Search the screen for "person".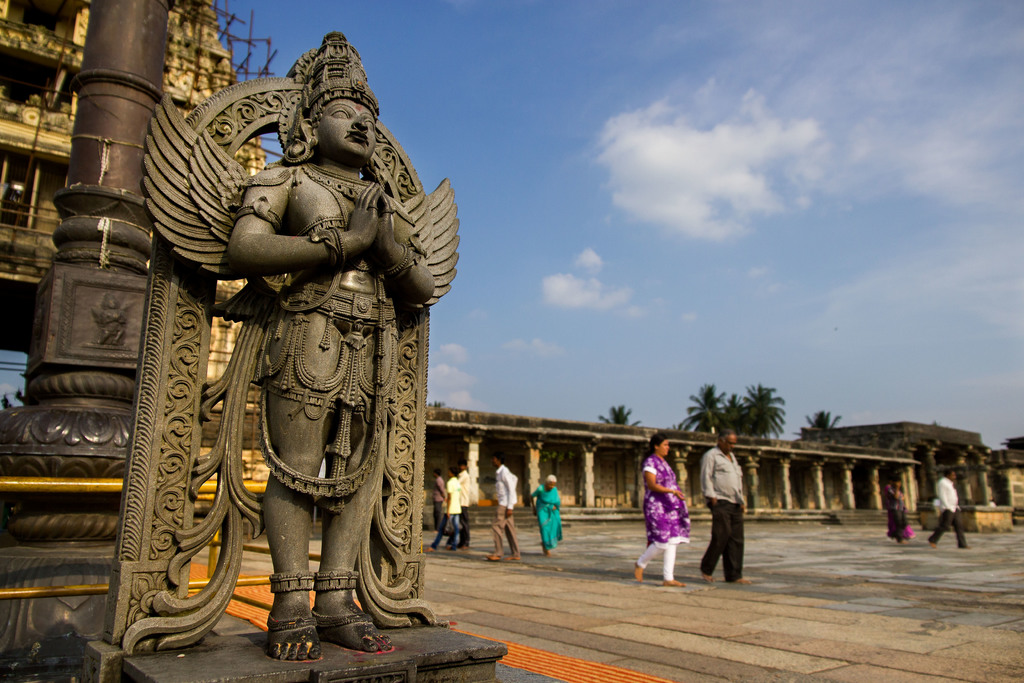
Found at pyautogui.locateOnScreen(458, 458, 472, 554).
